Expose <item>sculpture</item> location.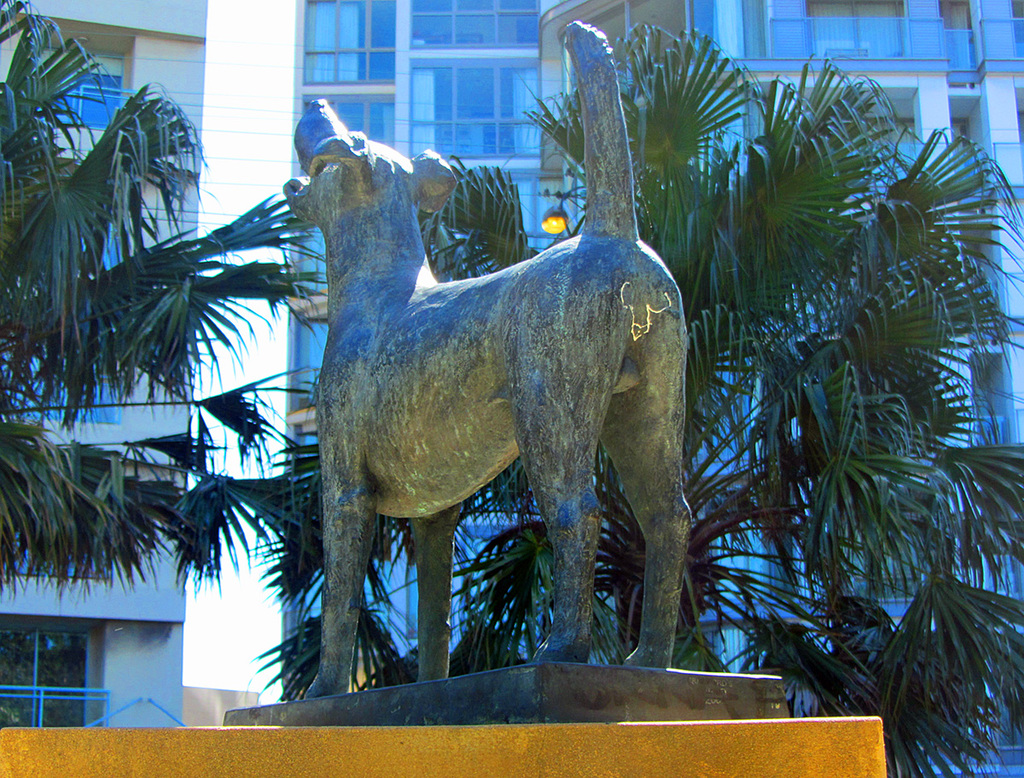
Exposed at BBox(271, 105, 724, 697).
